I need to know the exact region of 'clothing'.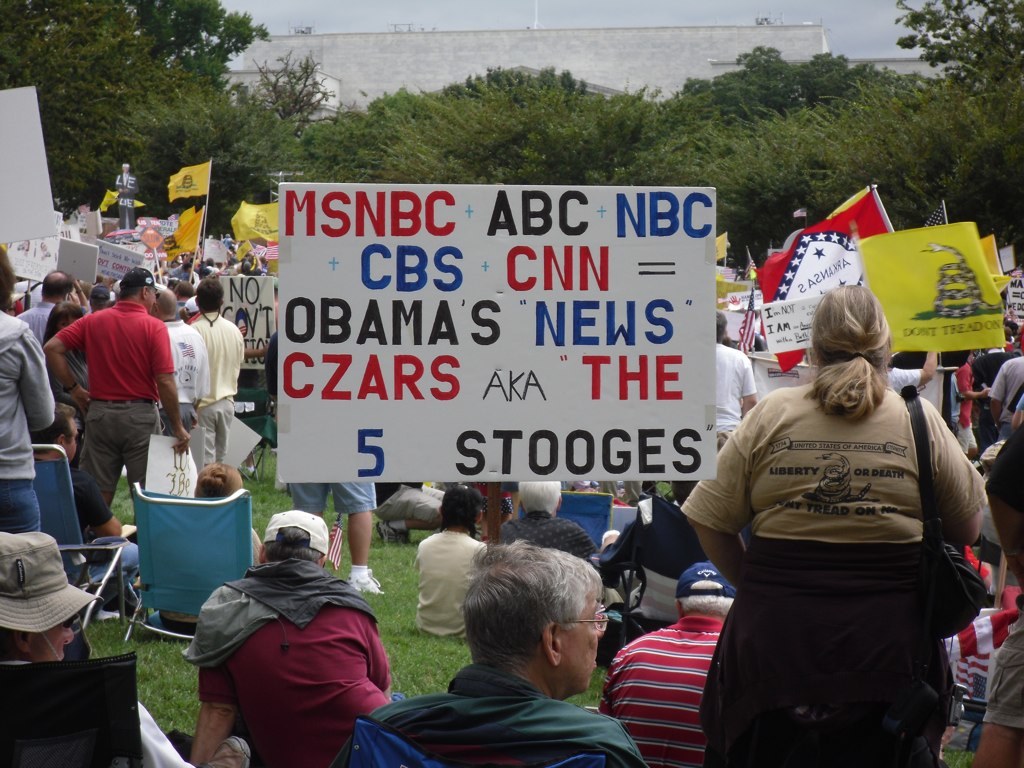
Region: select_region(681, 383, 984, 767).
